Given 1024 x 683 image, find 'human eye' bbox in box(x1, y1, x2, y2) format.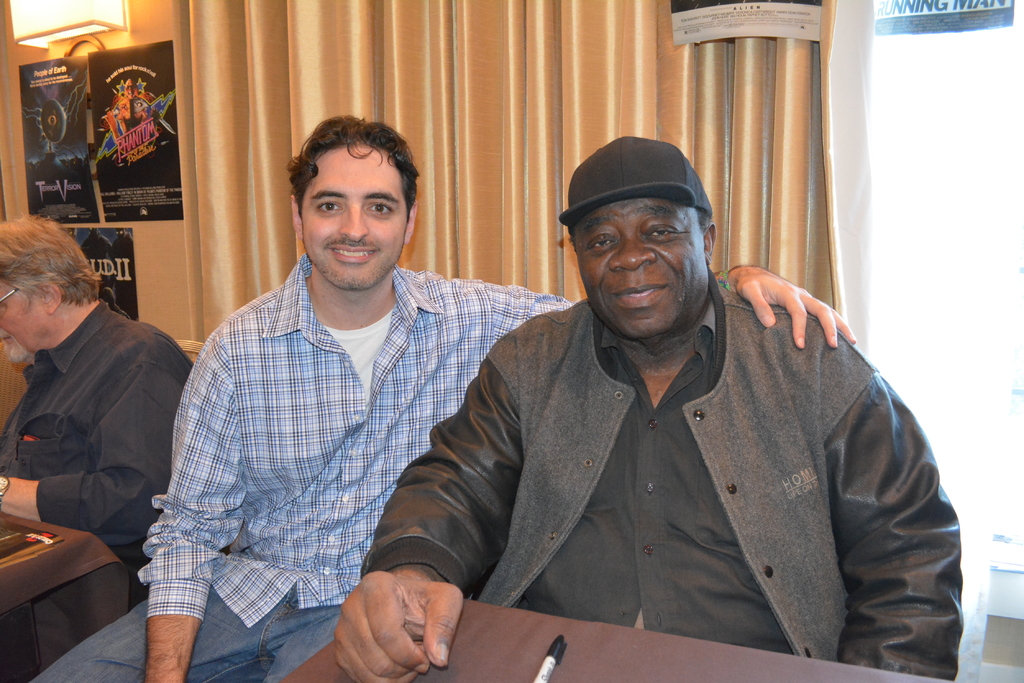
box(644, 223, 687, 246).
